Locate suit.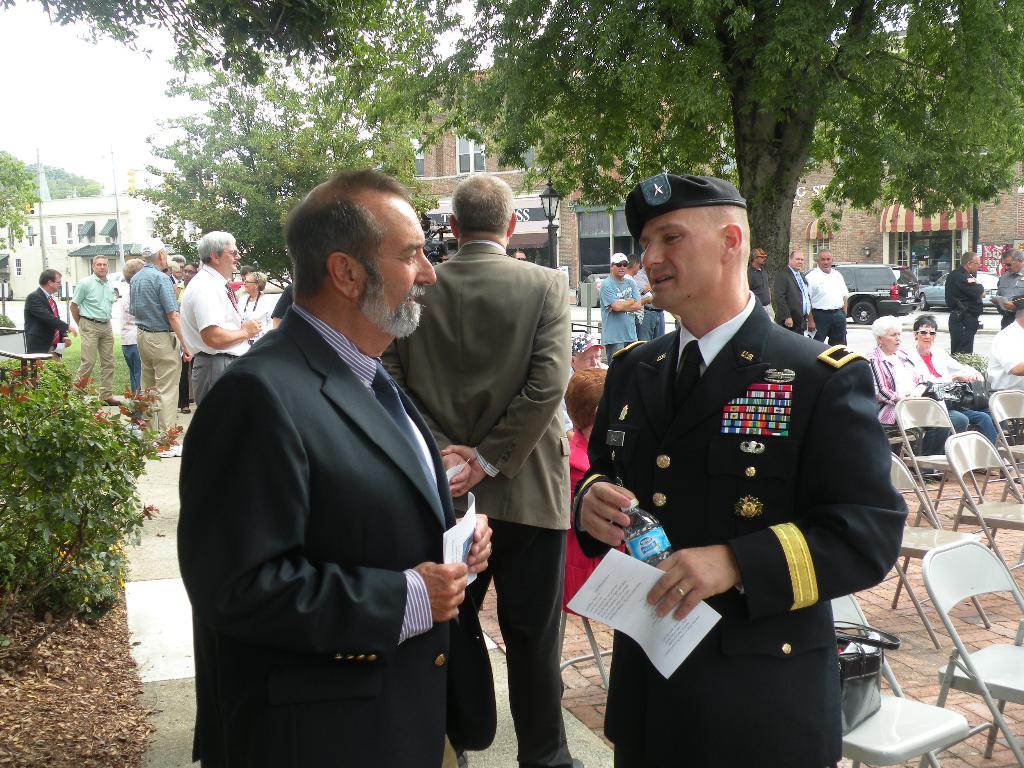
Bounding box: pyautogui.locateOnScreen(170, 279, 194, 407).
